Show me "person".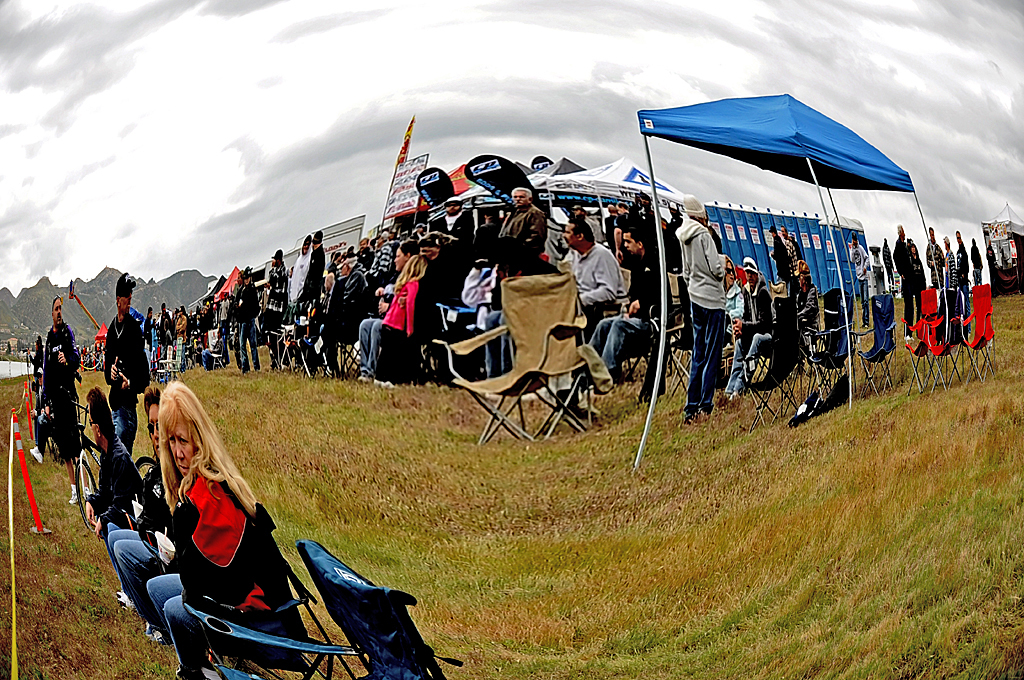
"person" is here: l=717, t=256, r=765, b=382.
